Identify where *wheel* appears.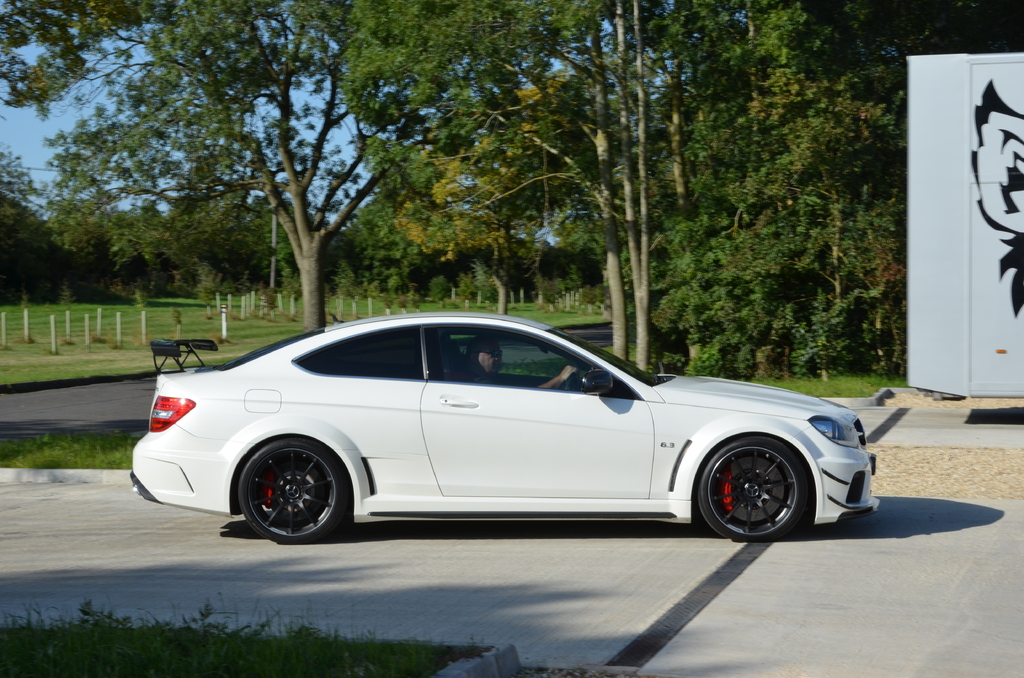
Appears at l=225, t=440, r=344, b=535.
